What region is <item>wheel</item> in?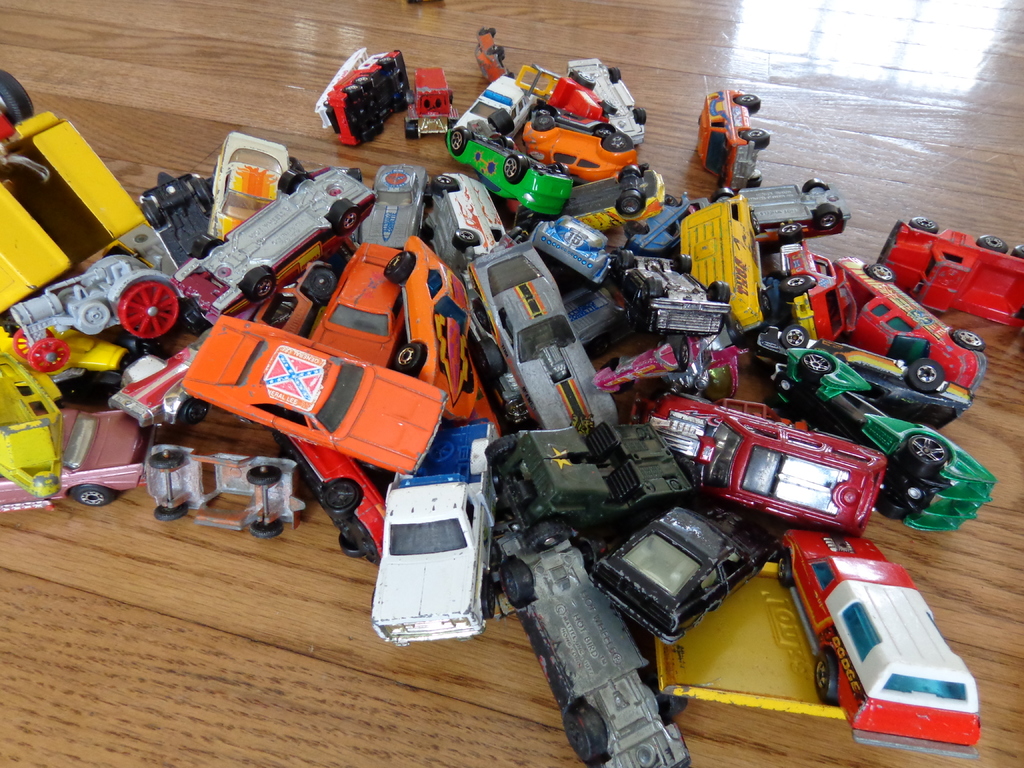
pyautogui.locateOnScreen(332, 200, 358, 233).
